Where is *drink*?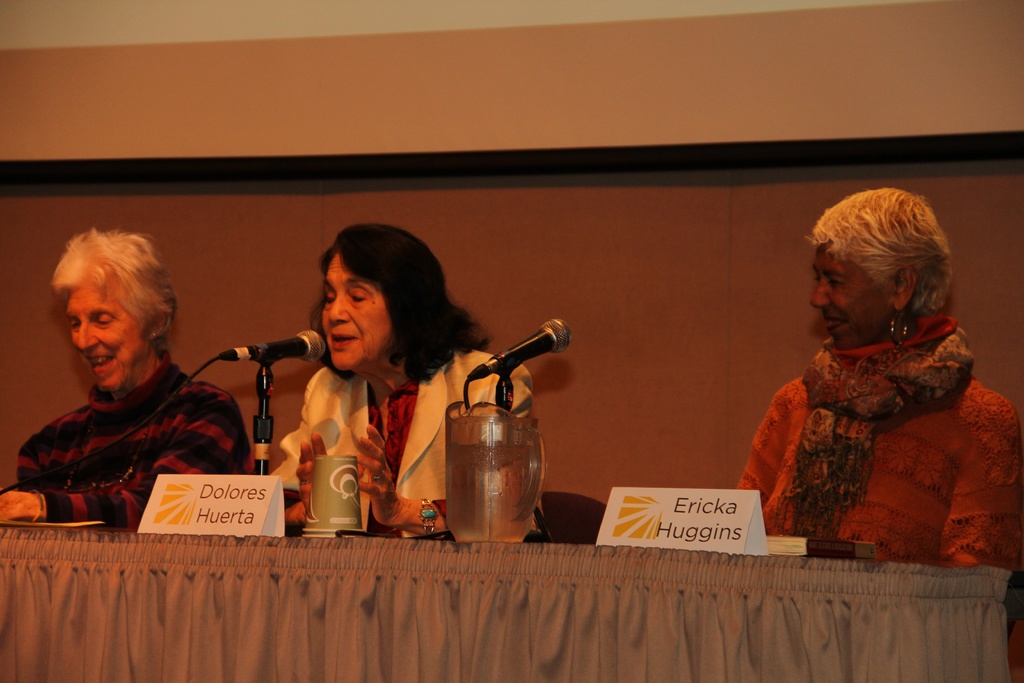
x1=447, y1=444, x2=534, y2=541.
